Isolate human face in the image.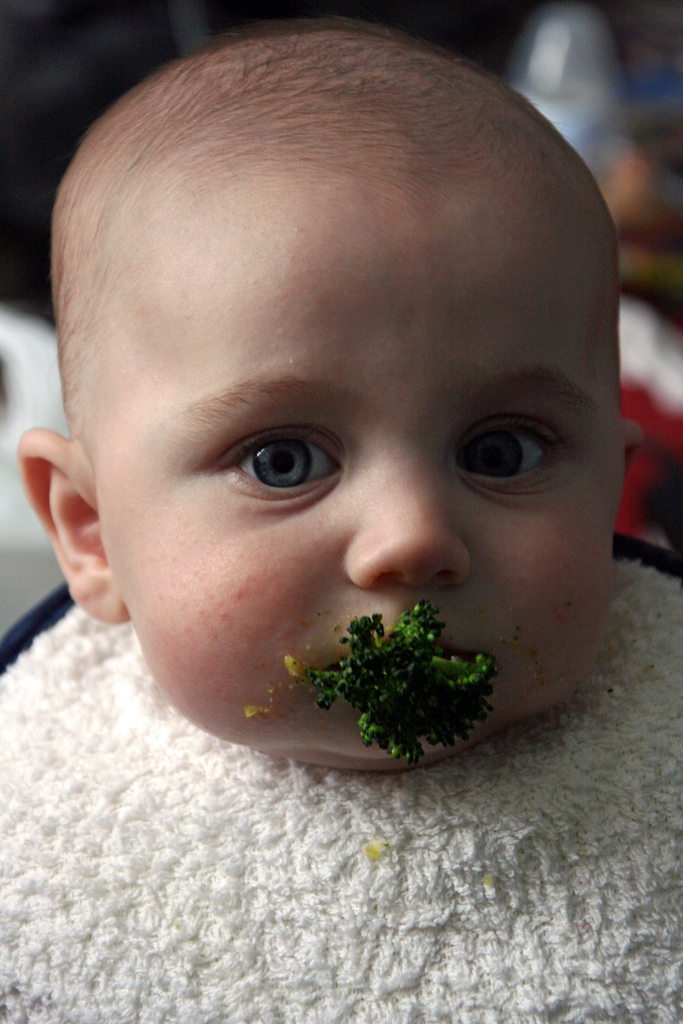
Isolated region: <bbox>134, 218, 618, 770</bbox>.
